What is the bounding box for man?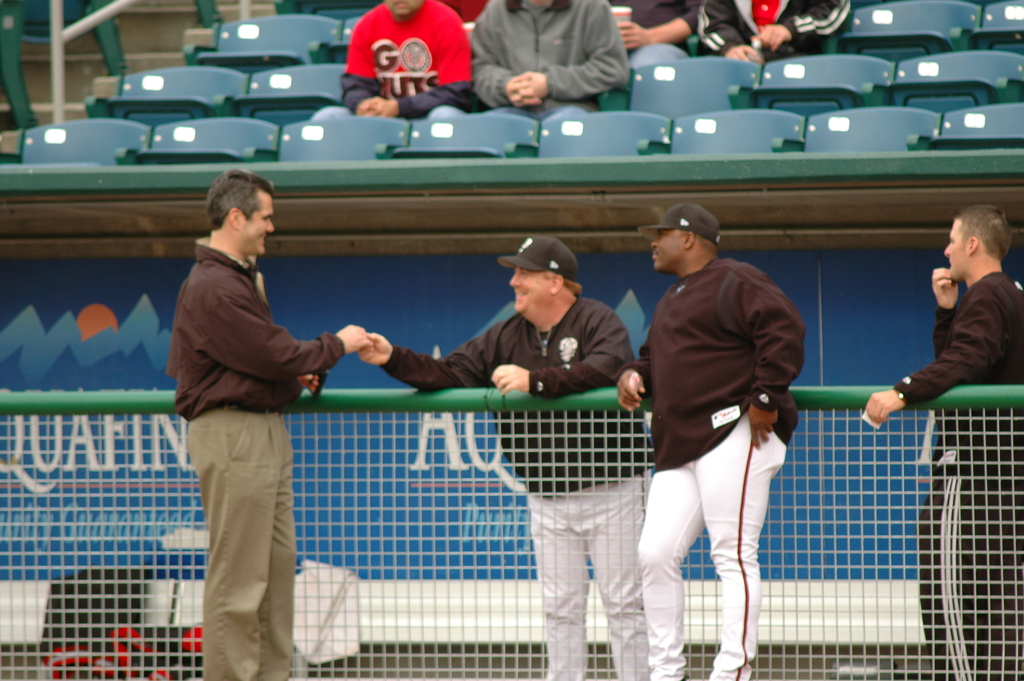
[148,167,375,680].
